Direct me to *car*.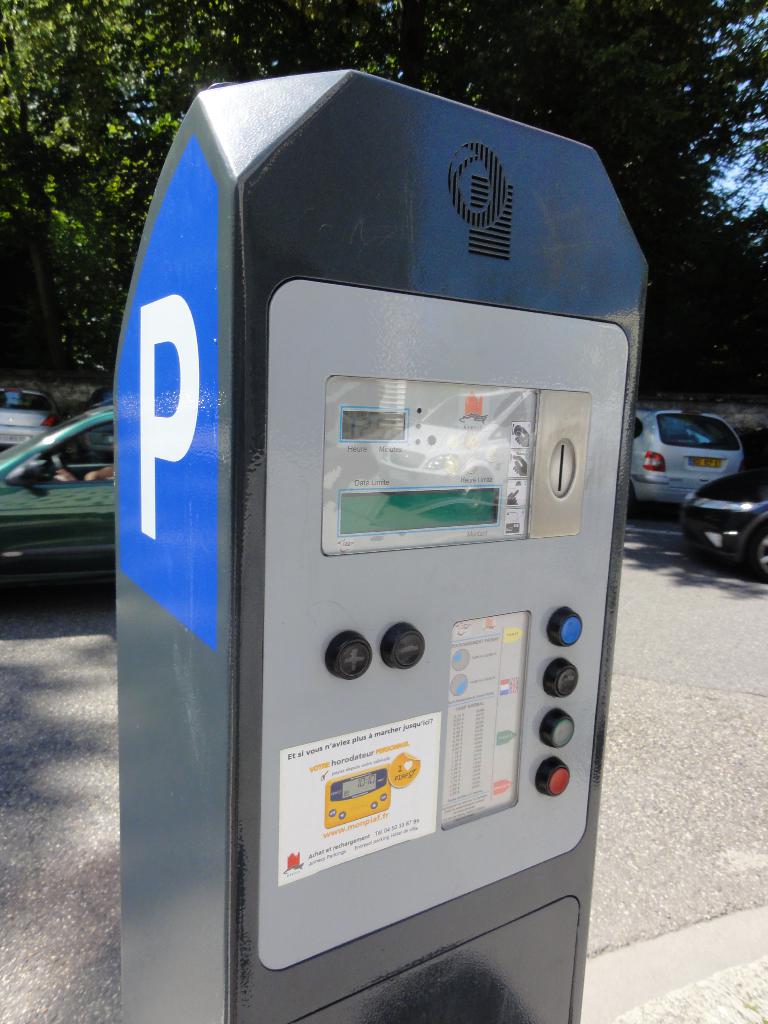
Direction: 0, 394, 112, 588.
